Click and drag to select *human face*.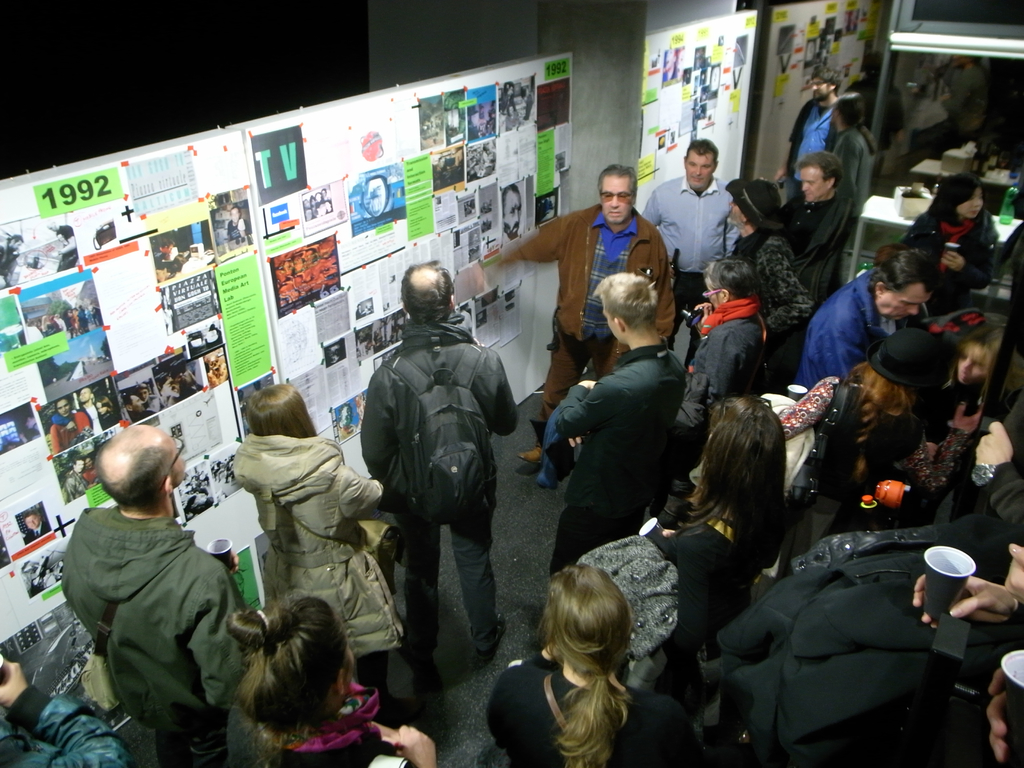
Selection: 339,639,357,696.
